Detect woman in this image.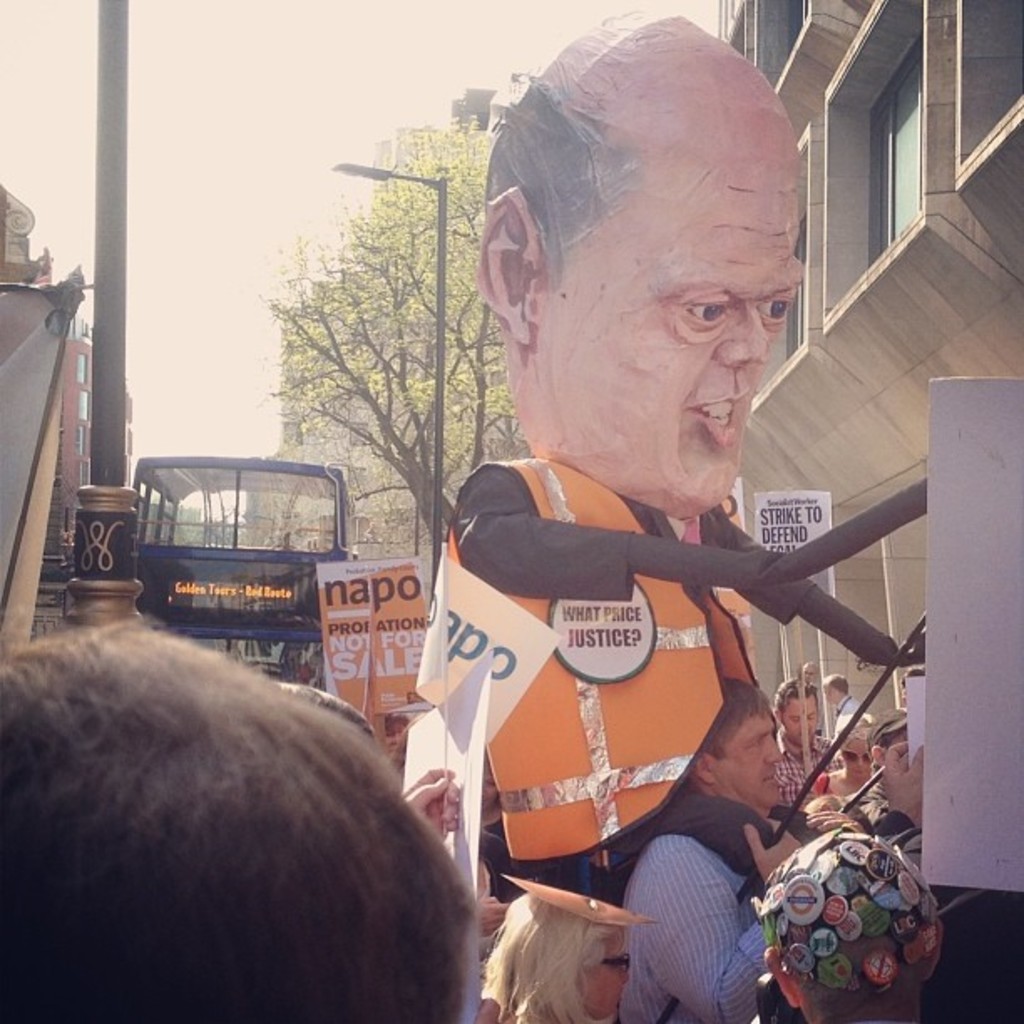
Detection: [484,867,632,1021].
